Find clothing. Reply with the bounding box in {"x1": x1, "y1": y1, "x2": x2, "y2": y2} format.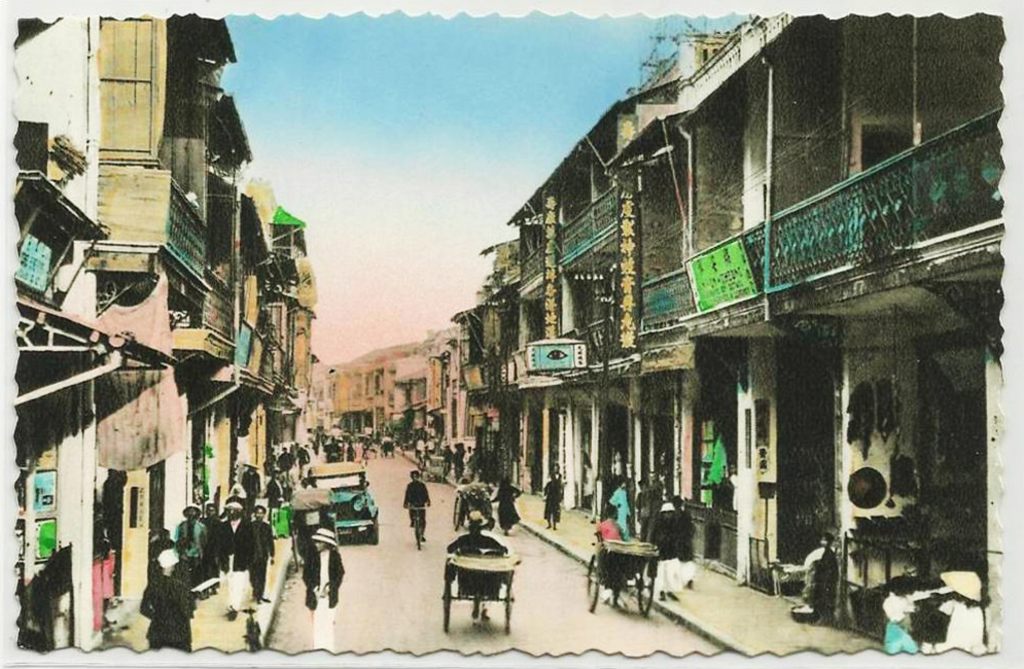
{"x1": 607, "y1": 487, "x2": 634, "y2": 536}.
